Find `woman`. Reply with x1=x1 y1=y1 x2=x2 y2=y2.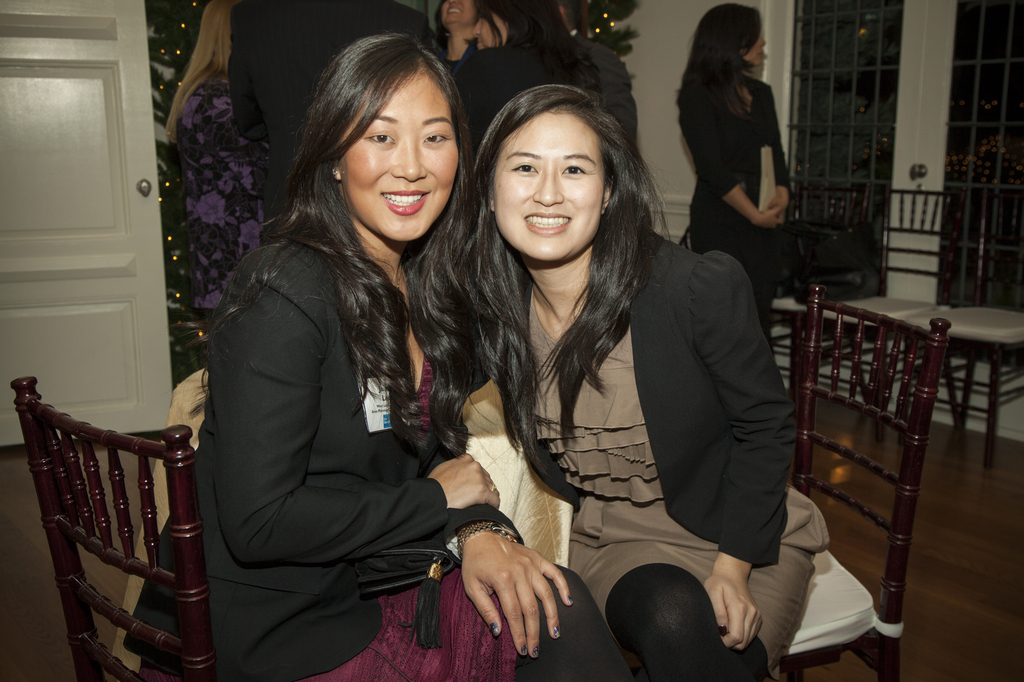
x1=675 y1=1 x2=793 y2=340.
